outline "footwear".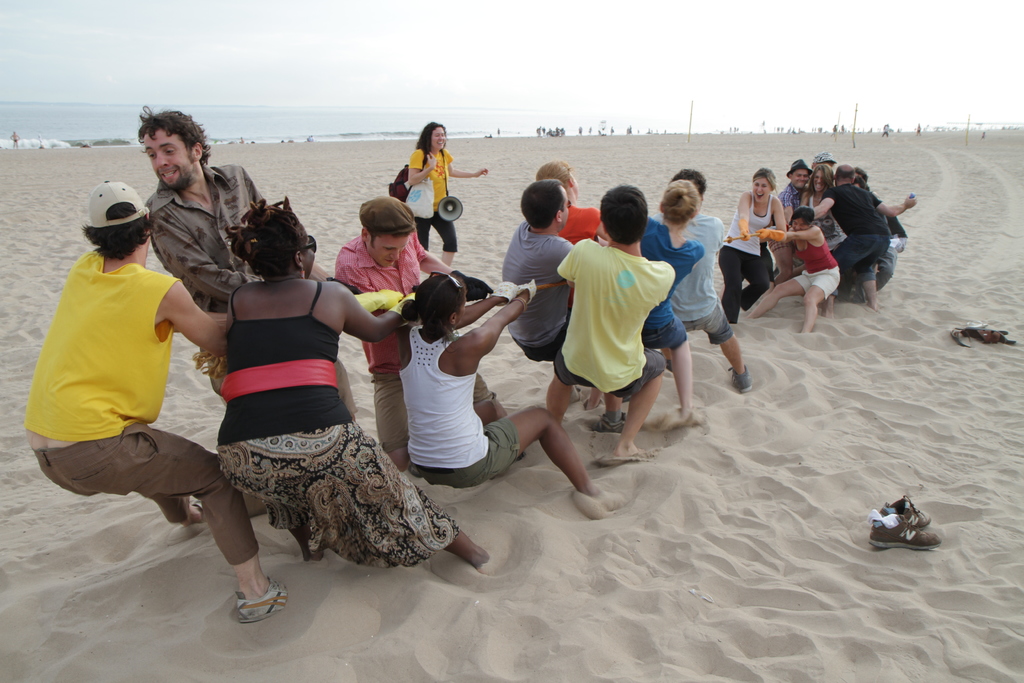
Outline: <region>952, 324, 1013, 352</region>.
